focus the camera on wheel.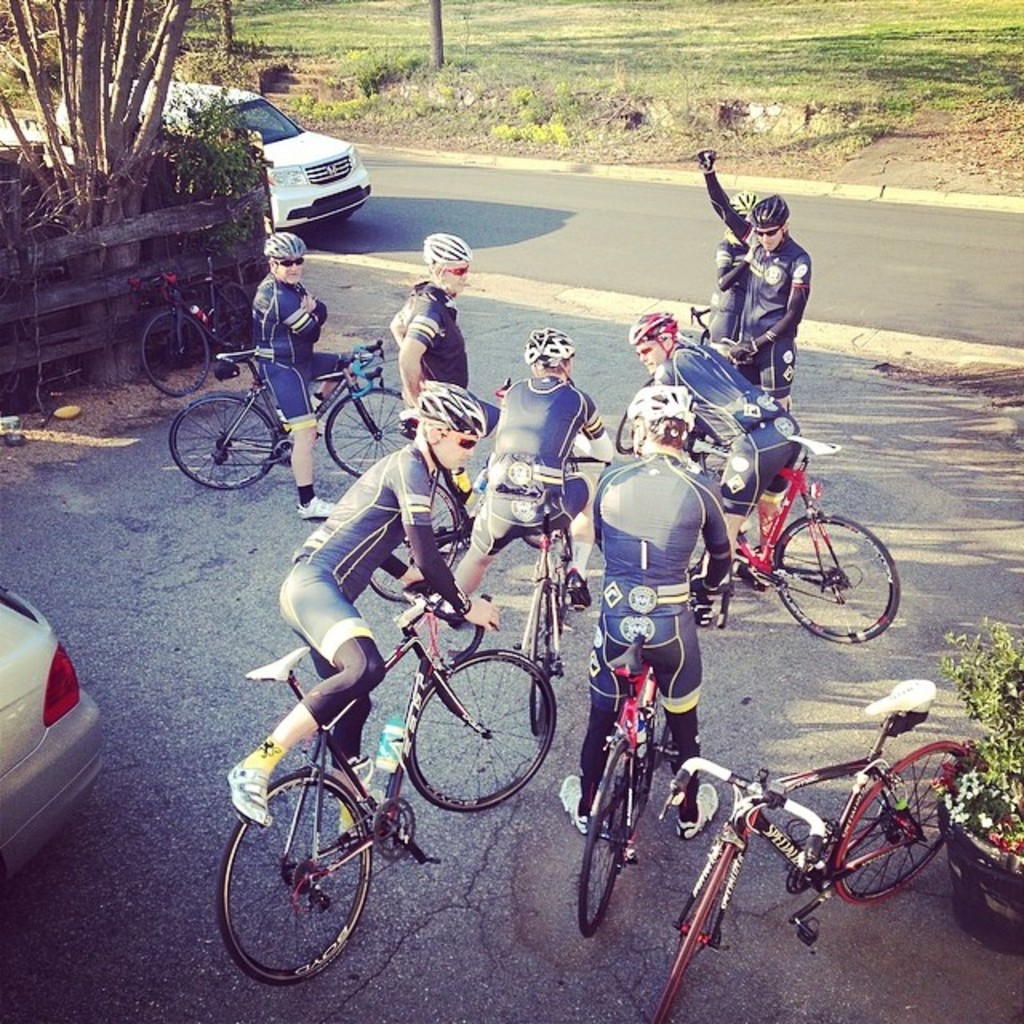
Focus region: bbox(405, 646, 558, 816).
